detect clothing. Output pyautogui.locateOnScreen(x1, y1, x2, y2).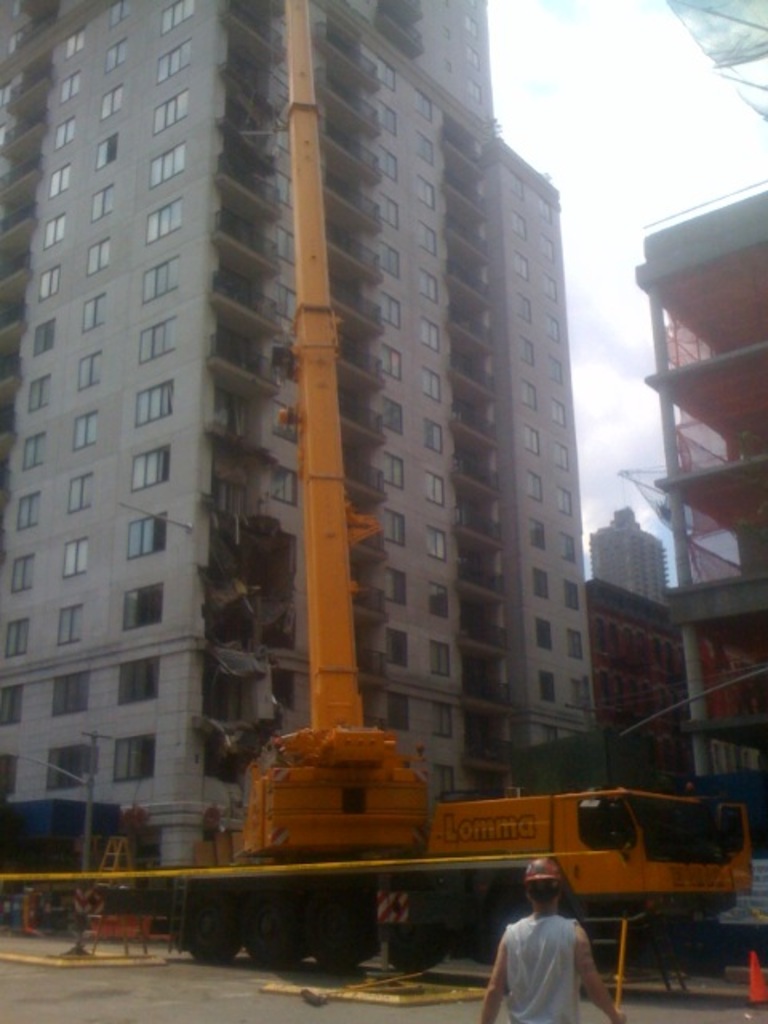
pyautogui.locateOnScreen(496, 912, 608, 1014).
